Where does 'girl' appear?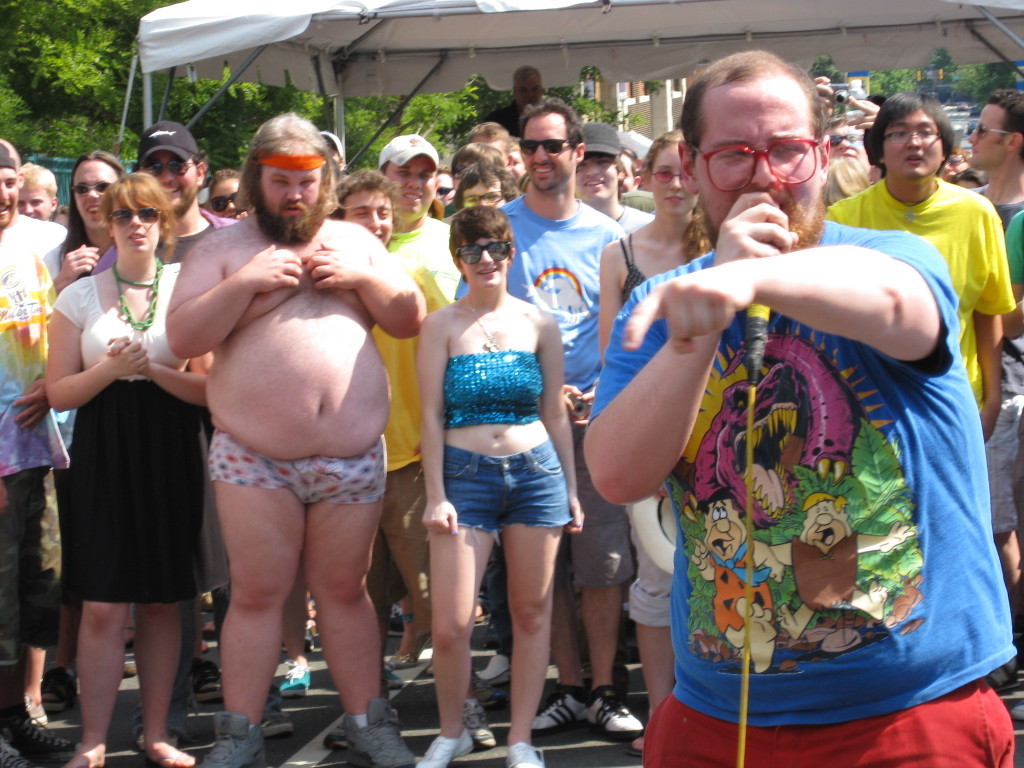
Appears at l=44, t=171, r=218, b=767.
